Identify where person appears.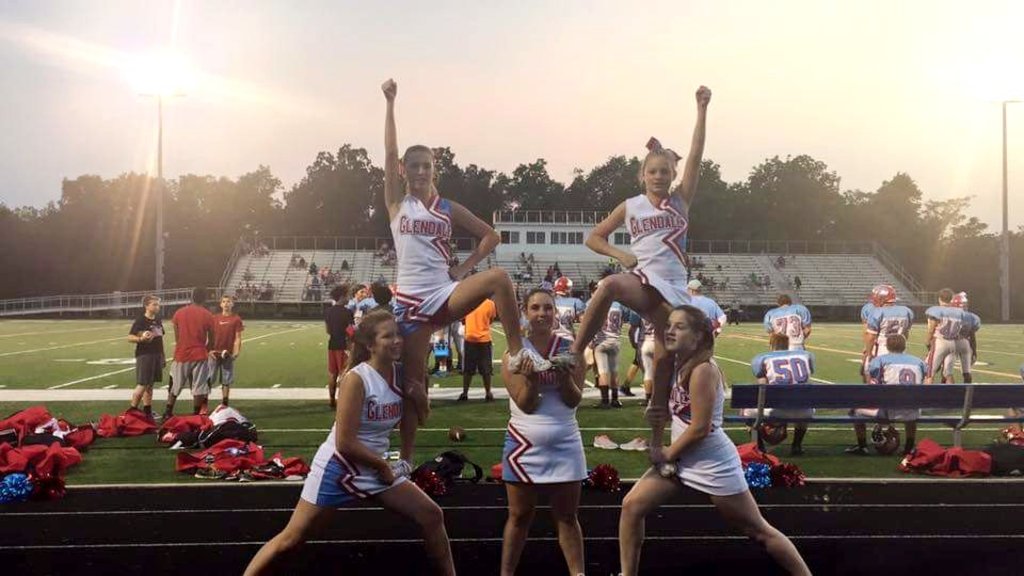
Appears at pyautogui.locateOnScreen(547, 277, 582, 336).
